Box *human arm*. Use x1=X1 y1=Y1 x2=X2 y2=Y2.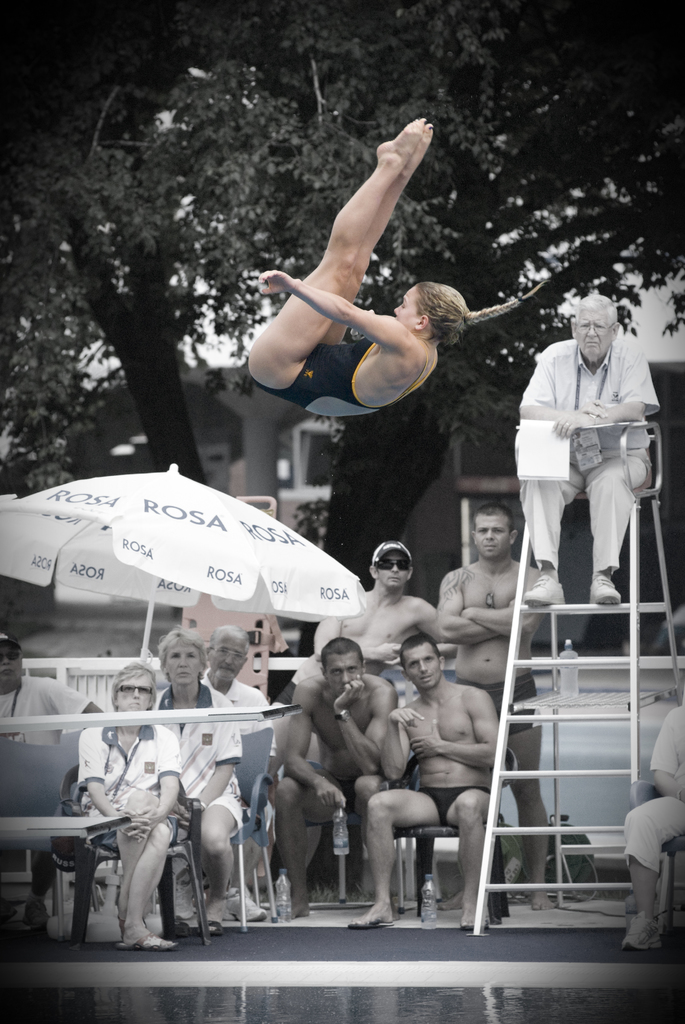
x1=594 y1=363 x2=653 y2=412.
